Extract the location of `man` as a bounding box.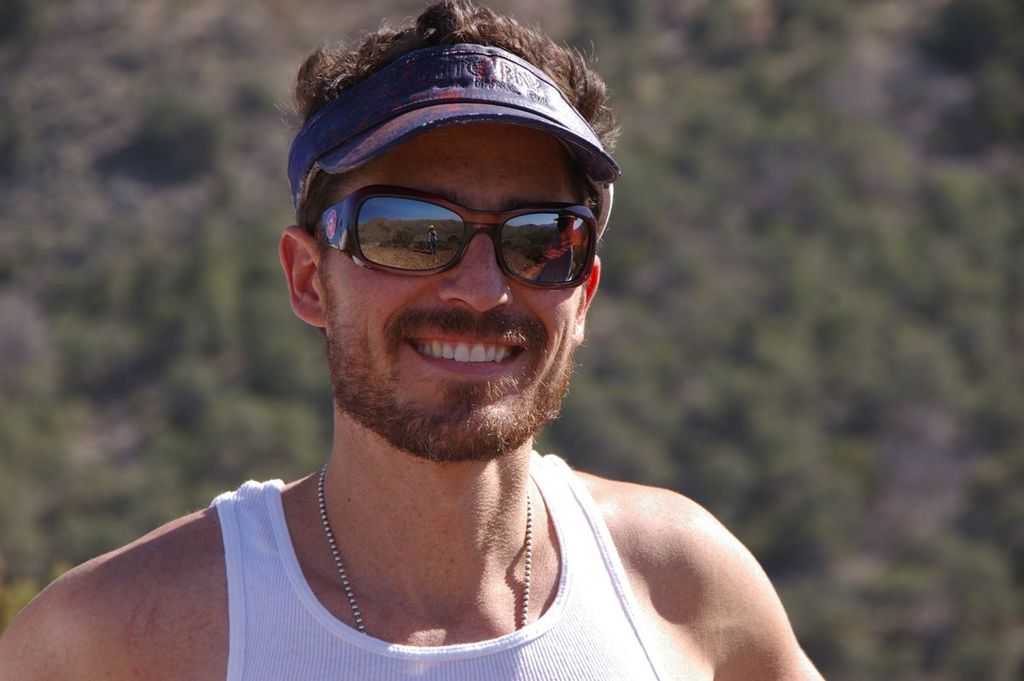
bbox=(49, 18, 887, 680).
